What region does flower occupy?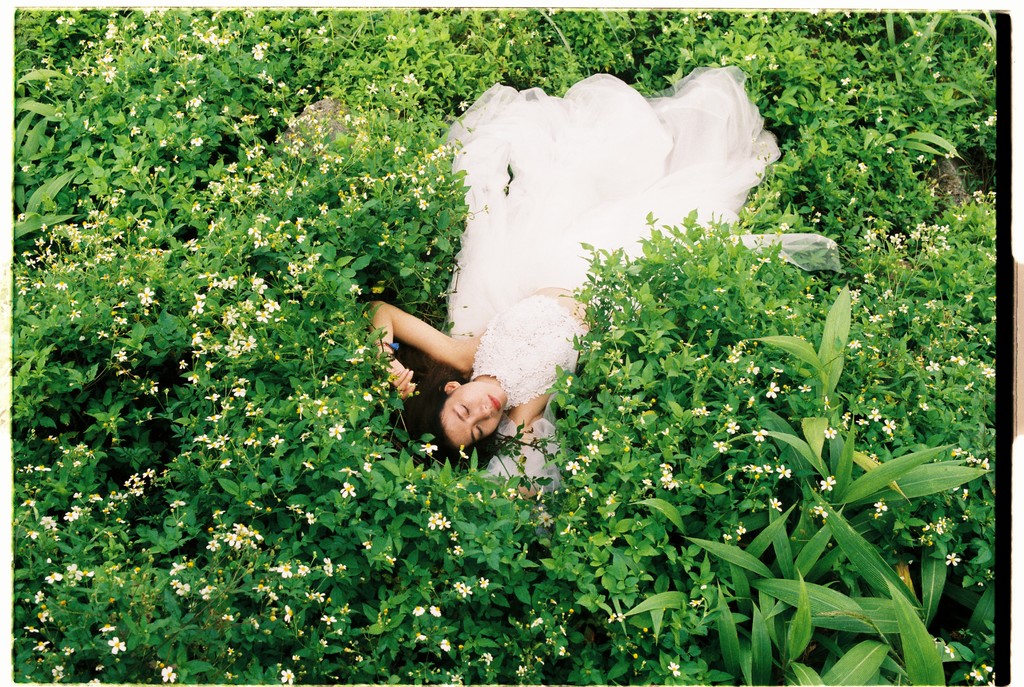
region(388, 33, 397, 46).
